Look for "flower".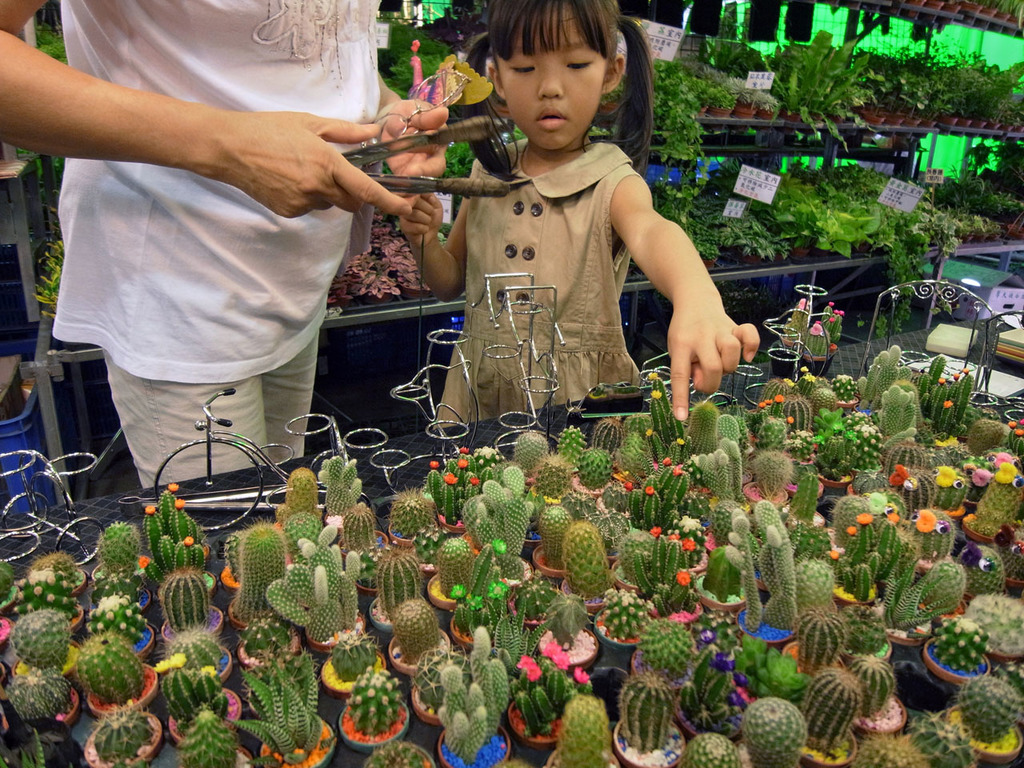
Found: 536/638/558/662.
